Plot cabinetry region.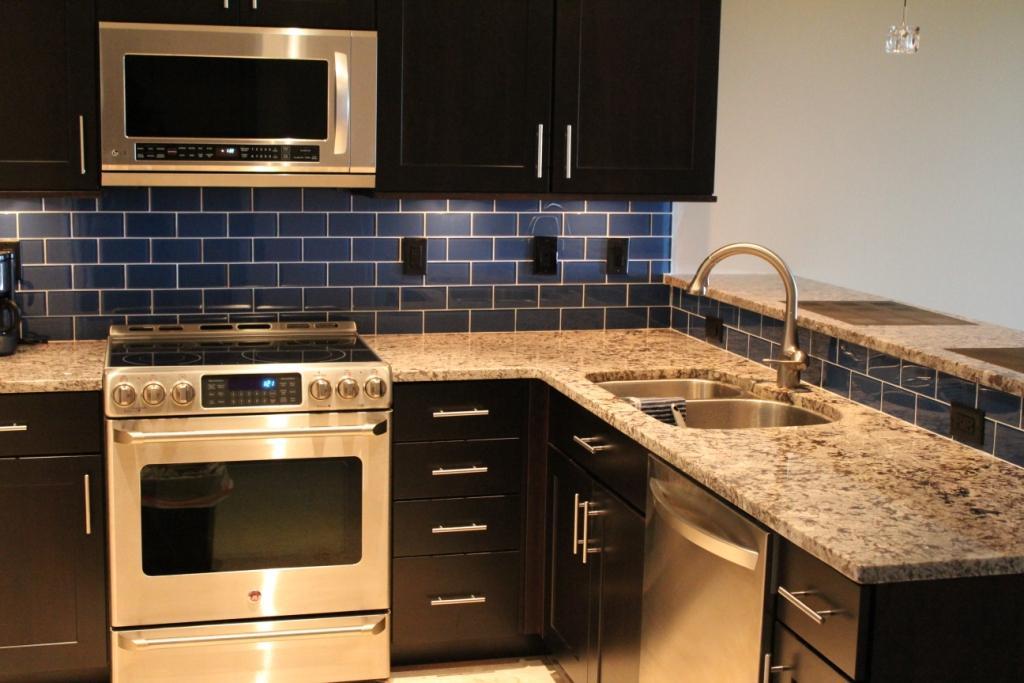
Plotted at {"x1": 548, "y1": 383, "x2": 651, "y2": 521}.
